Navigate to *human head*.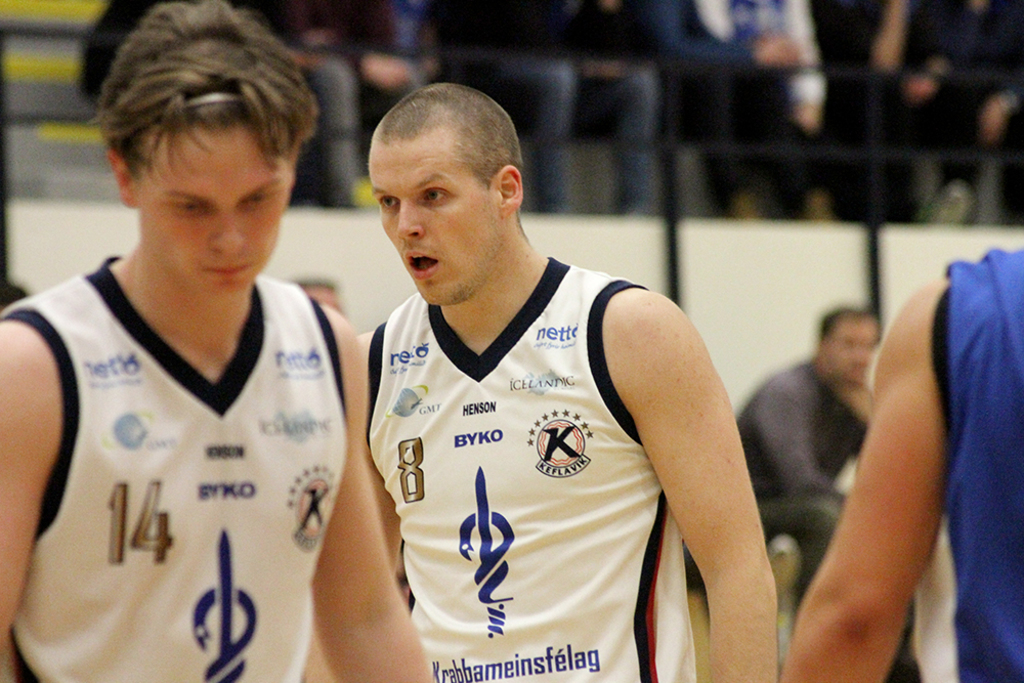
Navigation target: box(360, 87, 526, 307).
